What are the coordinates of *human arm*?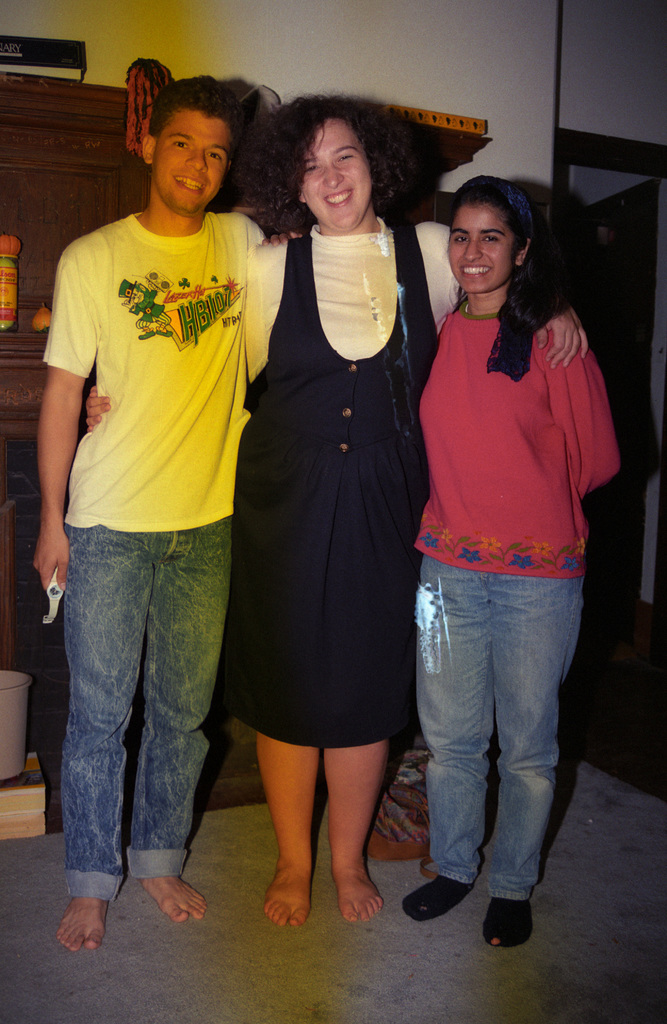
l=244, t=202, r=272, b=391.
